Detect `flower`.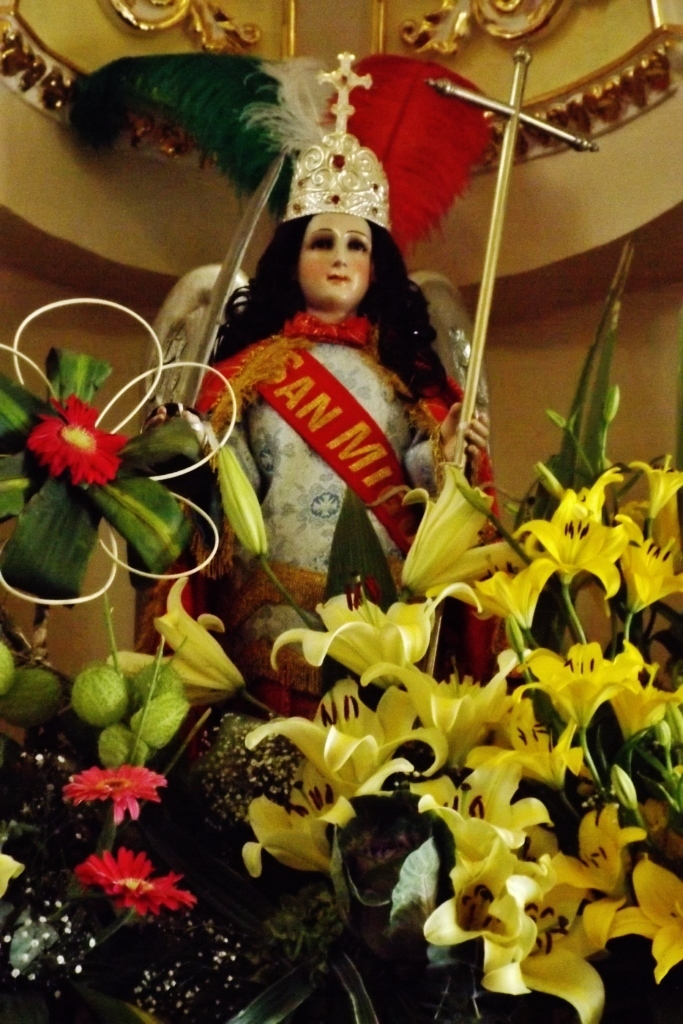
Detected at (29,394,124,492).
